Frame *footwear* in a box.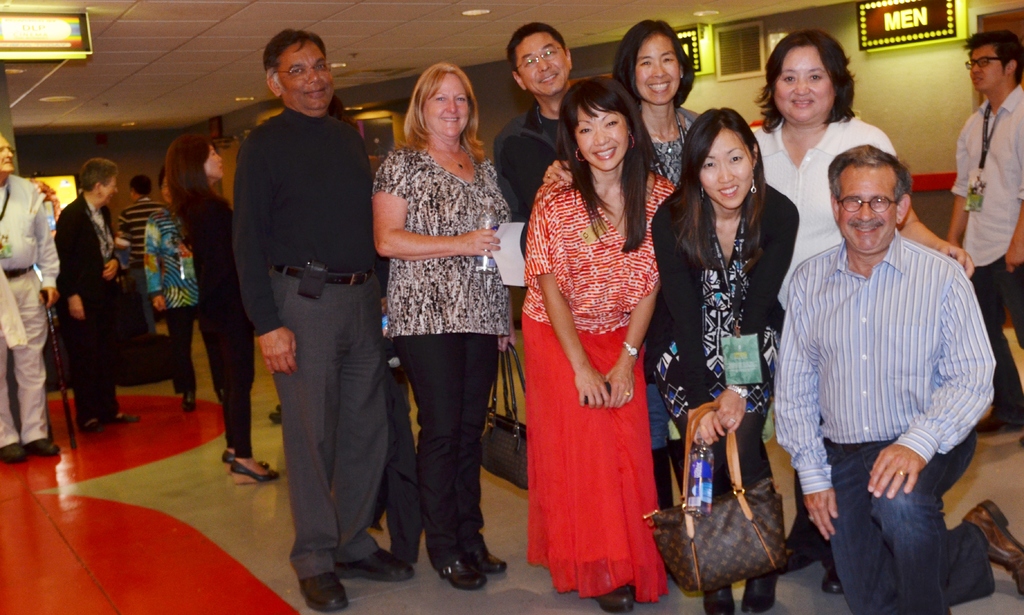
[269, 403, 282, 423].
